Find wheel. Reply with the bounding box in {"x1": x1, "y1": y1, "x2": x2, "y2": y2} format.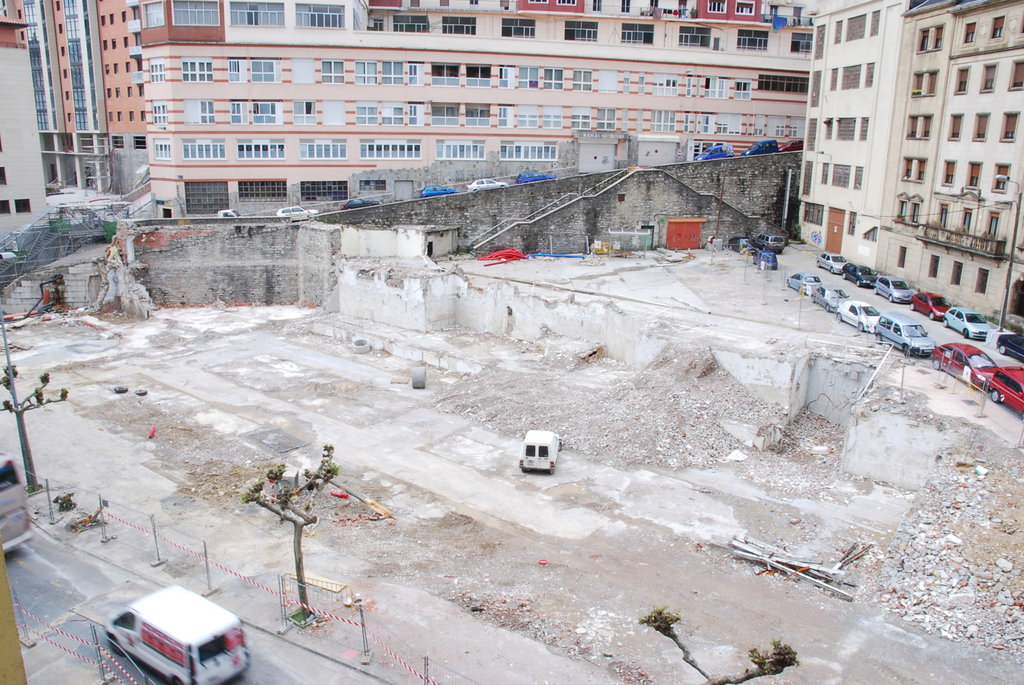
{"x1": 828, "y1": 266, "x2": 836, "y2": 274}.
